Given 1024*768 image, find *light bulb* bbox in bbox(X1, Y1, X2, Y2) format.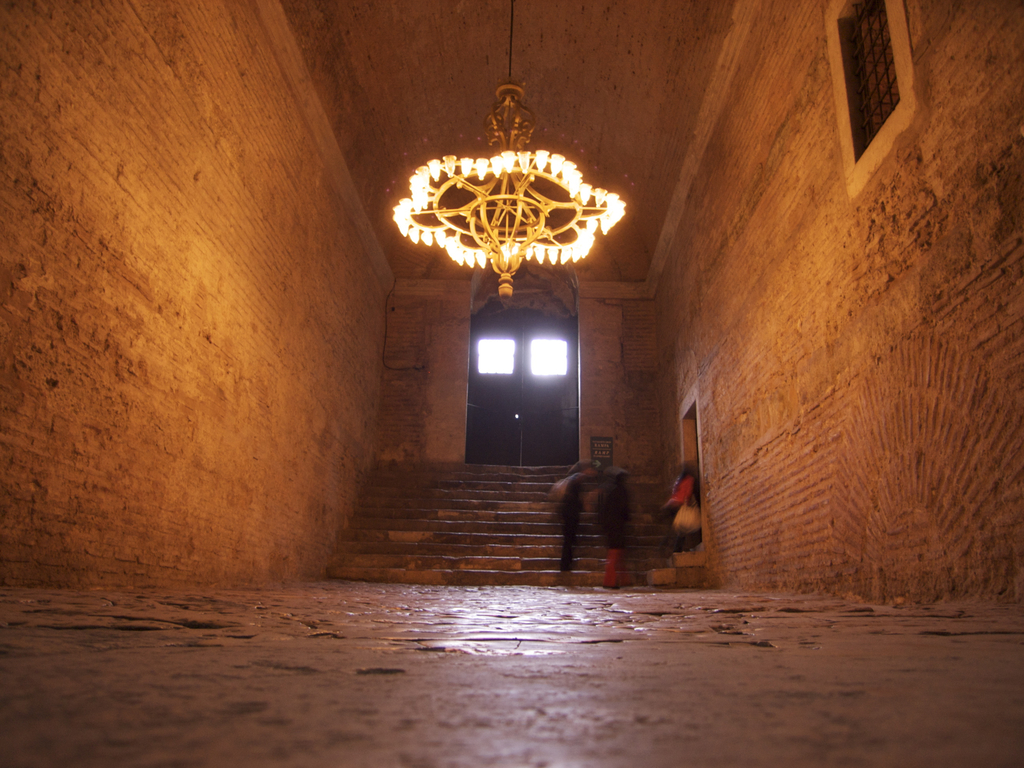
bbox(440, 150, 458, 176).
